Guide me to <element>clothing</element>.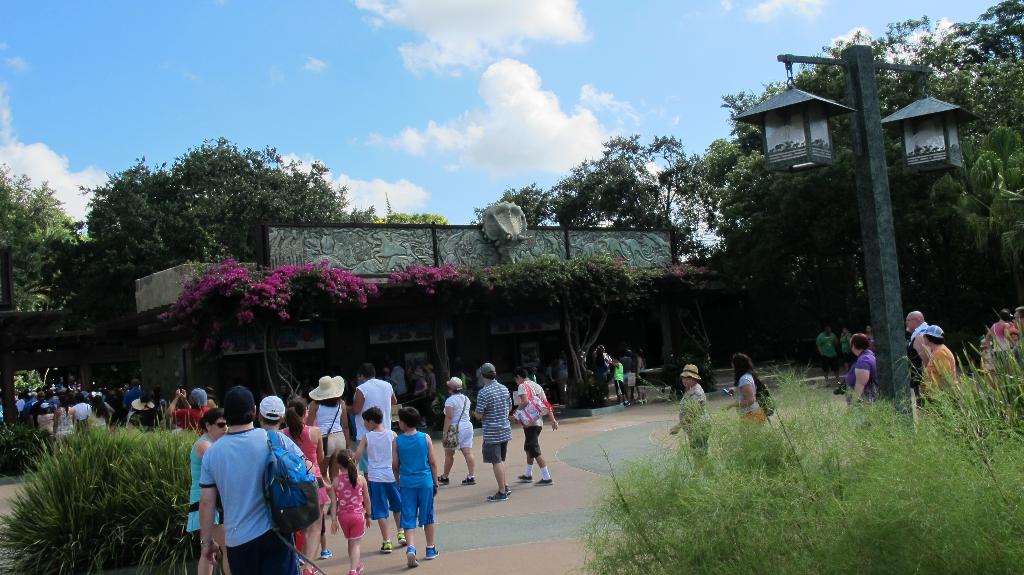
Guidance: [left=922, top=346, right=958, bottom=395].
